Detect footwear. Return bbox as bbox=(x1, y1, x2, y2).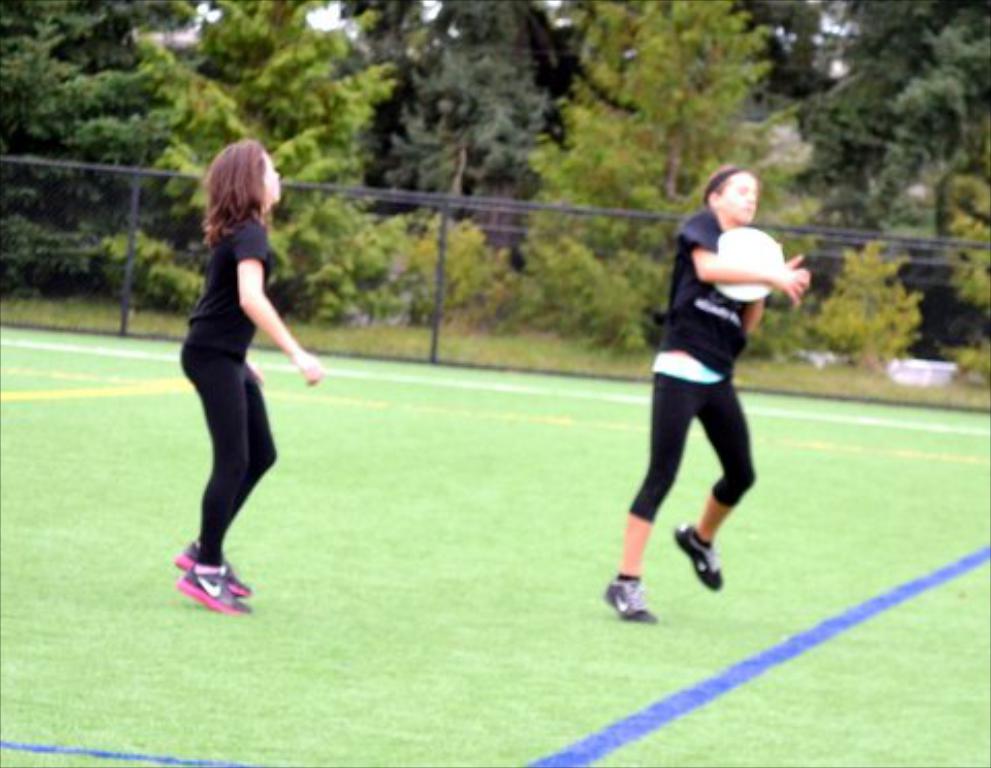
bbox=(175, 524, 248, 597).
